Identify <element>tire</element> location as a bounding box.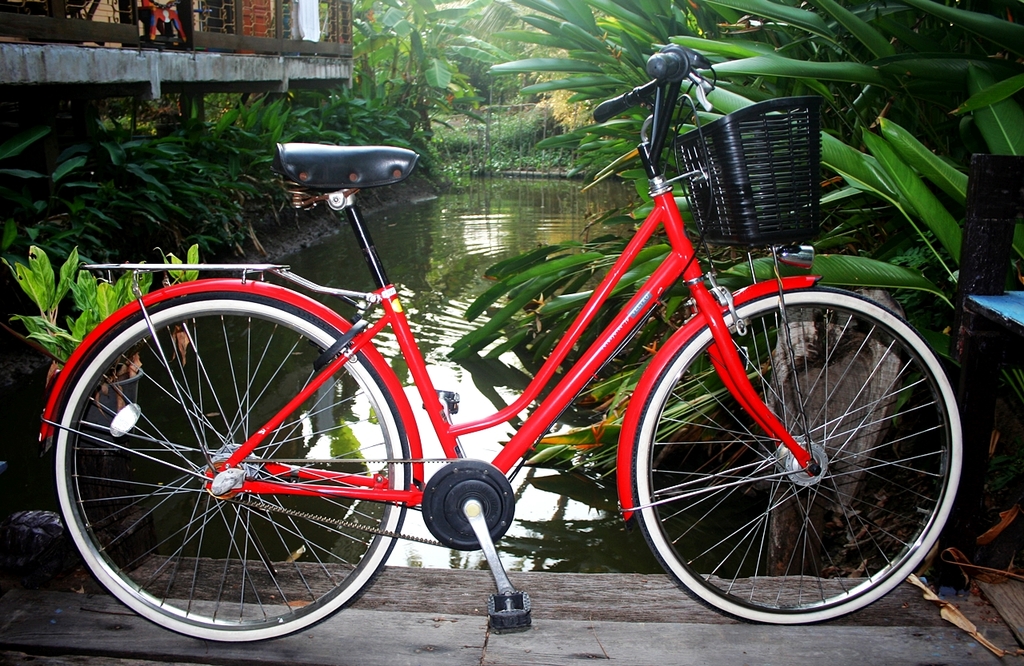
(54,297,409,648).
